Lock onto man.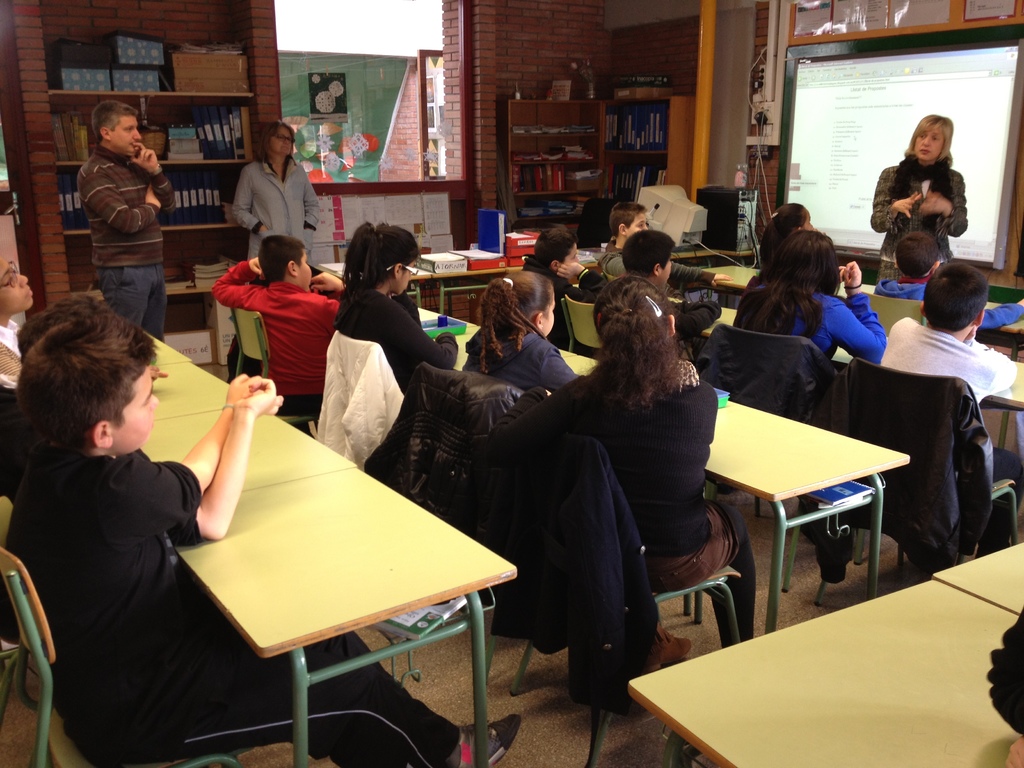
Locked: left=67, top=100, right=175, bottom=332.
